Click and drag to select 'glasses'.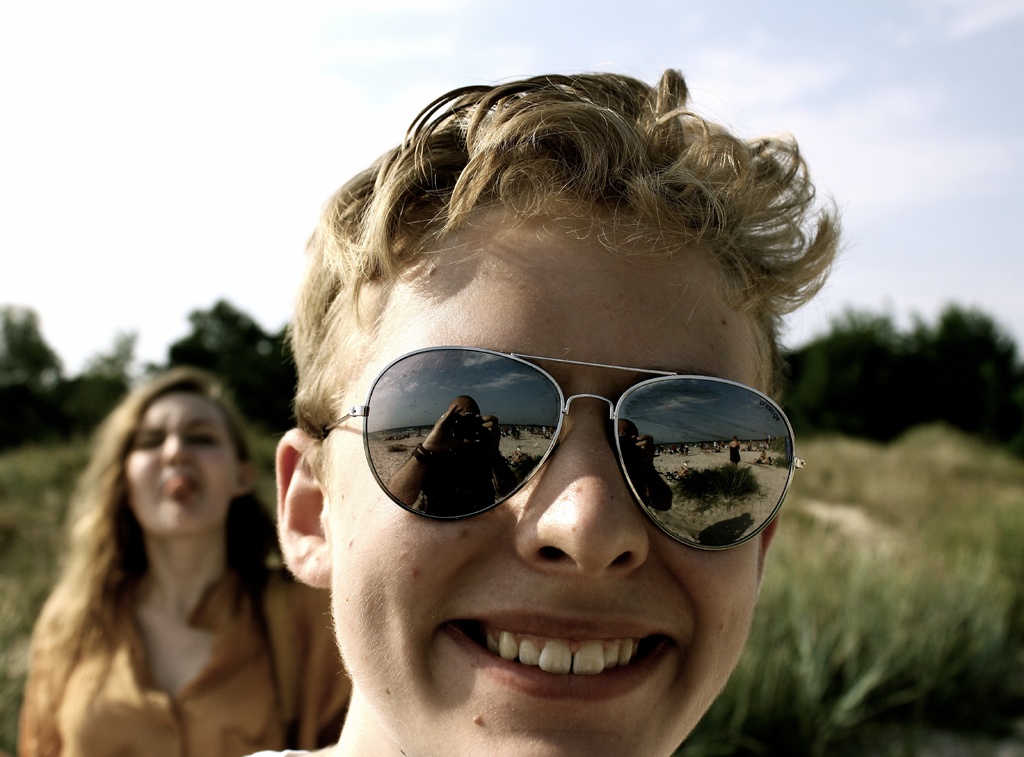
Selection: bbox=[319, 342, 806, 556].
